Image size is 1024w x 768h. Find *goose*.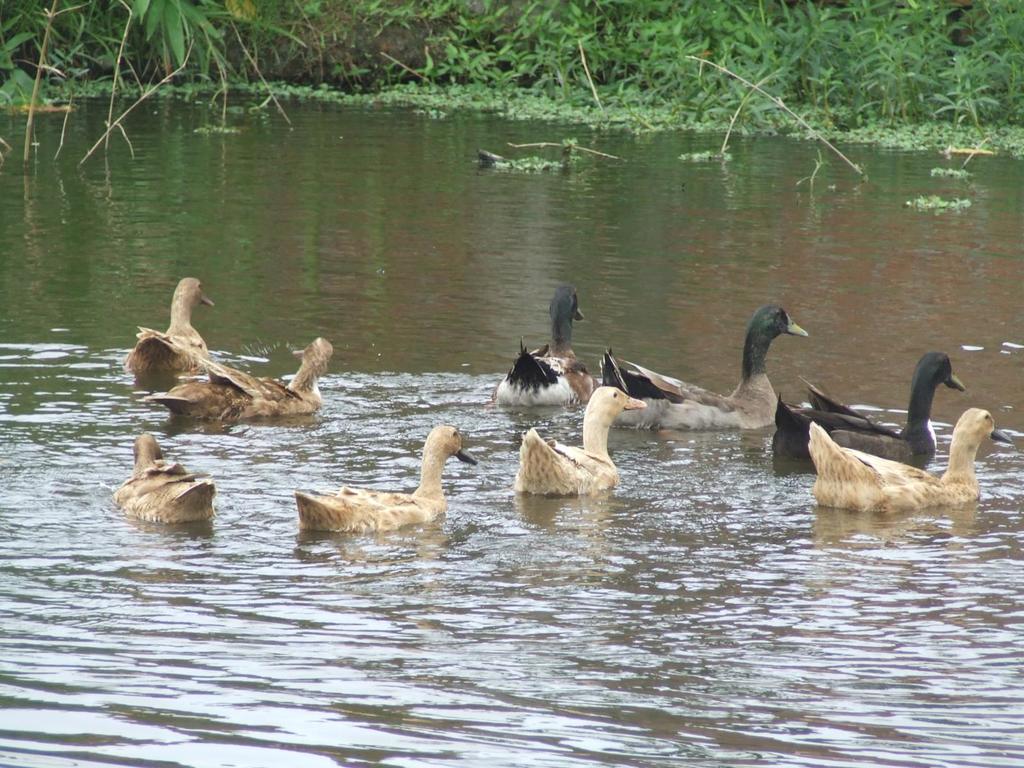
crop(604, 304, 812, 433).
